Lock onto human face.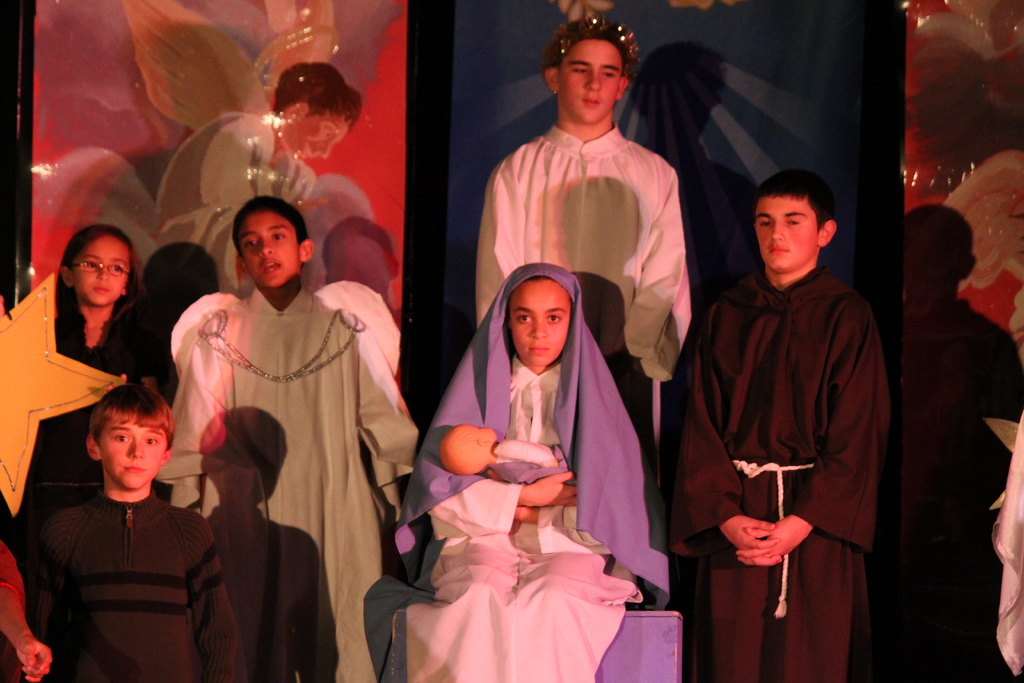
Locked: bbox=(72, 231, 131, 306).
